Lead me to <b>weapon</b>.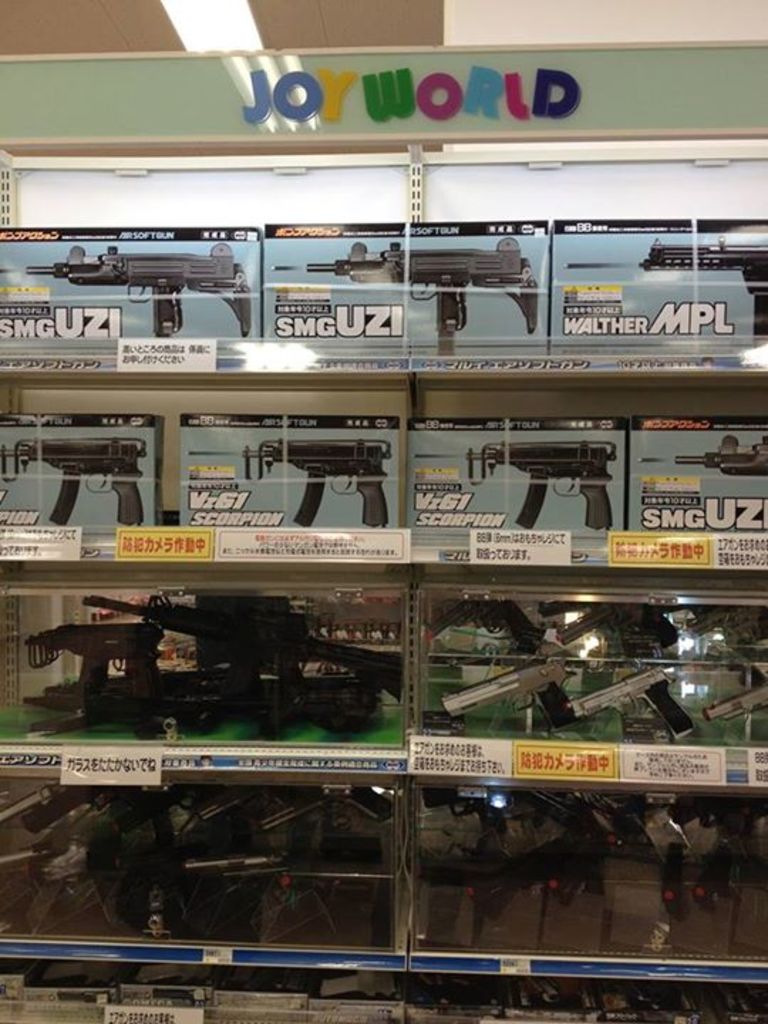
Lead to [x1=462, y1=435, x2=622, y2=539].
